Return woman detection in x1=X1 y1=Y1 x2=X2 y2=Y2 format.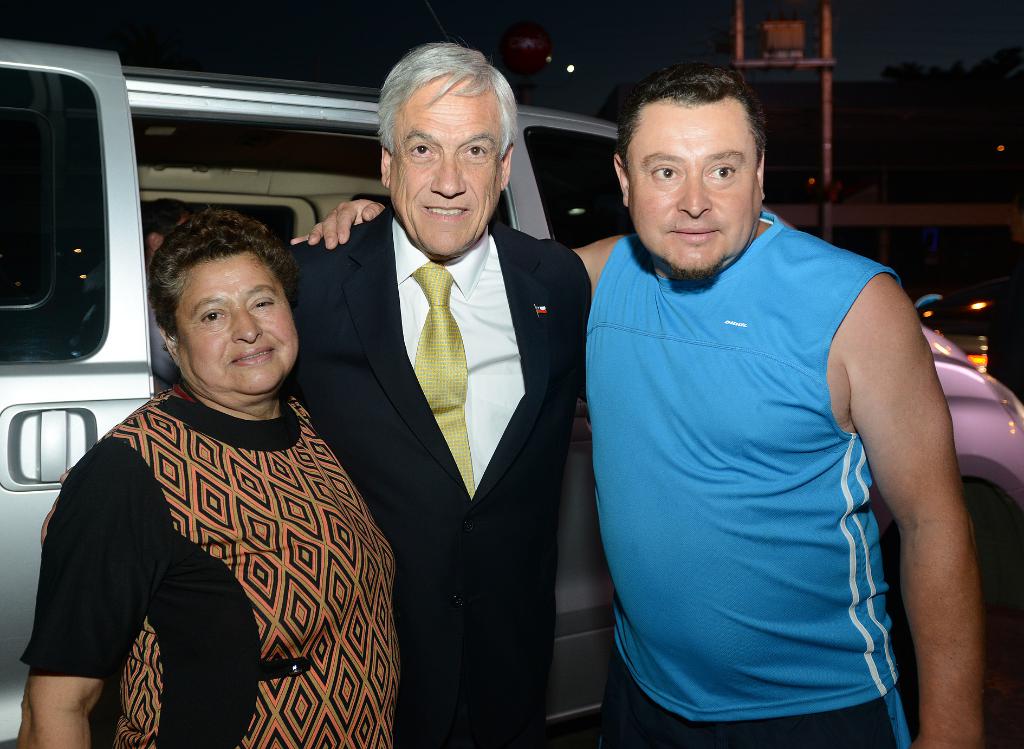
x1=36 y1=173 x2=400 y2=748.
